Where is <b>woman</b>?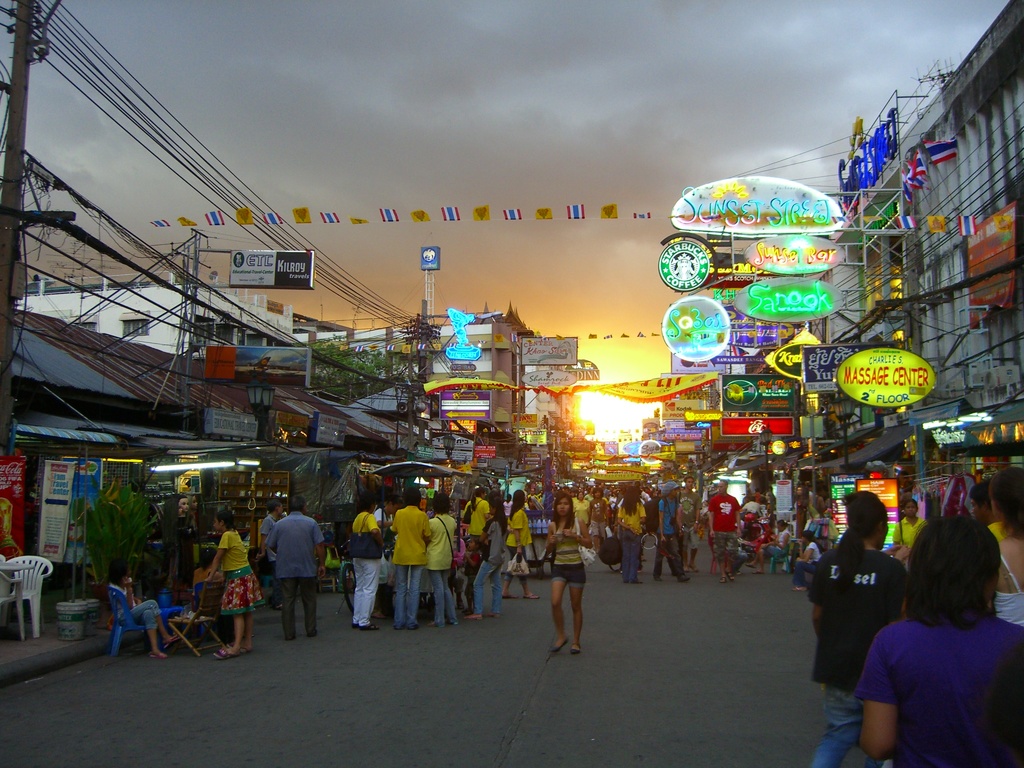
select_region(353, 493, 386, 631).
